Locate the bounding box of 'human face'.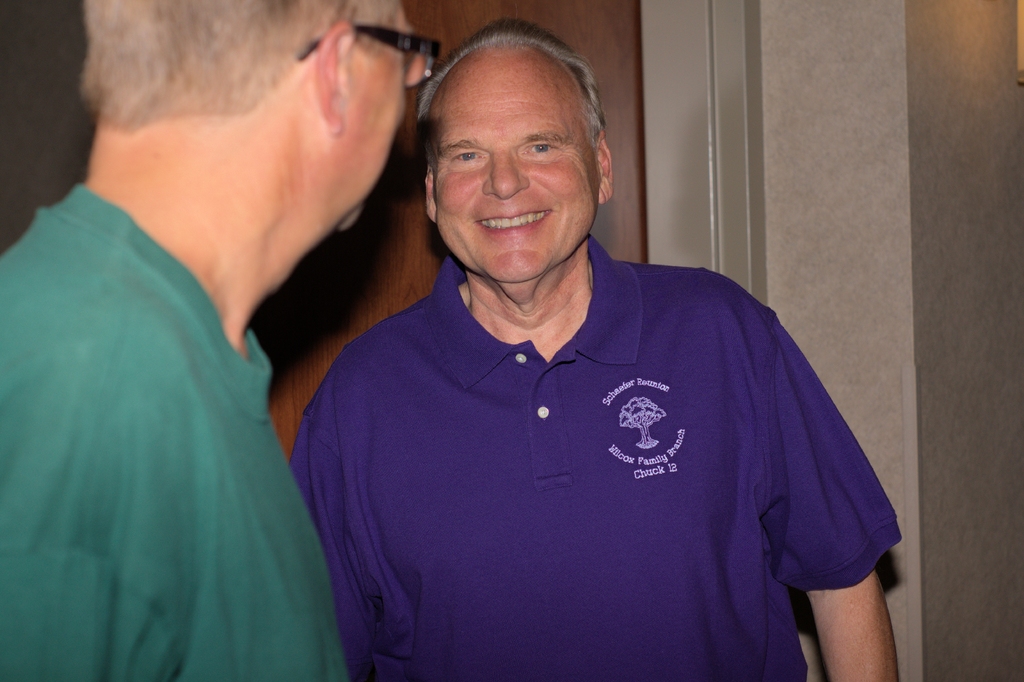
Bounding box: [x1=428, y1=42, x2=604, y2=289].
